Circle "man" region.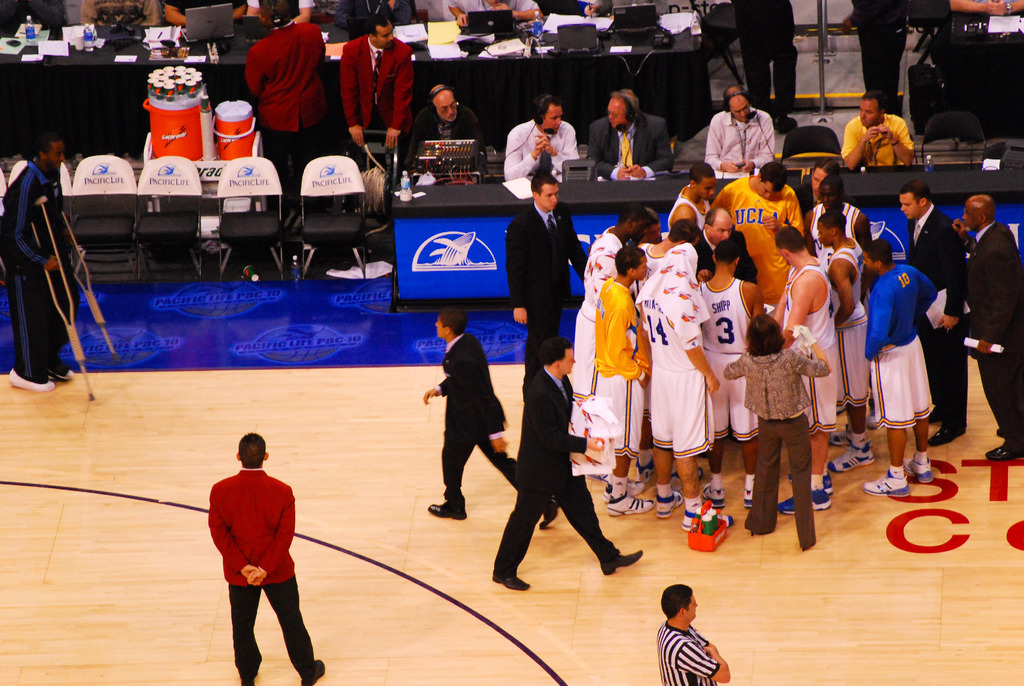
Region: pyautogui.locateOnScreen(412, 306, 556, 534).
